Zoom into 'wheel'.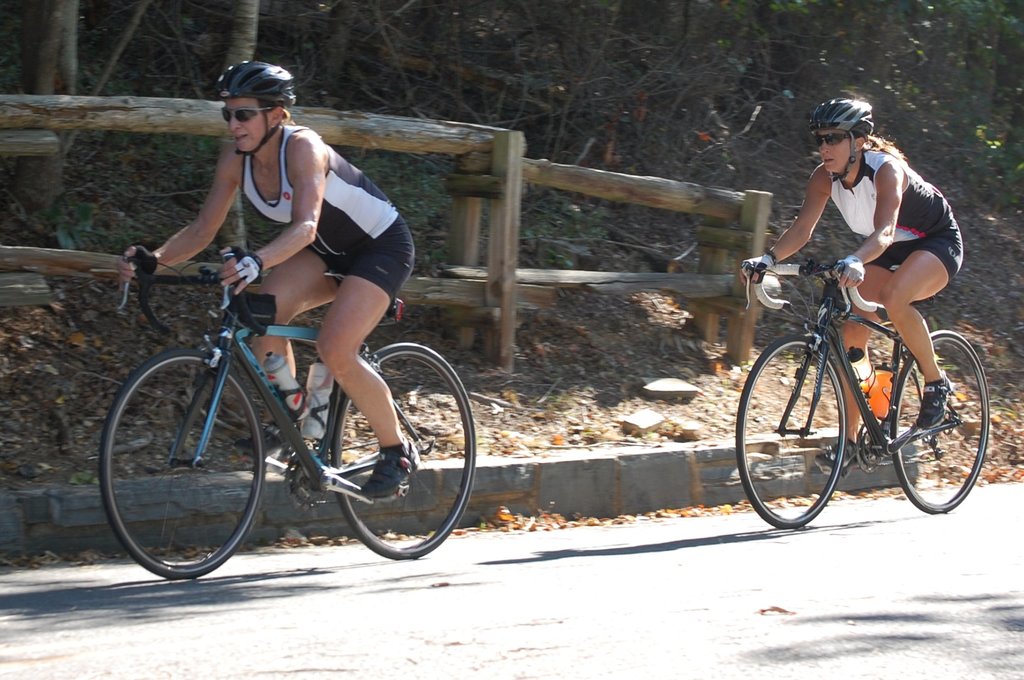
Zoom target: 733 333 846 530.
